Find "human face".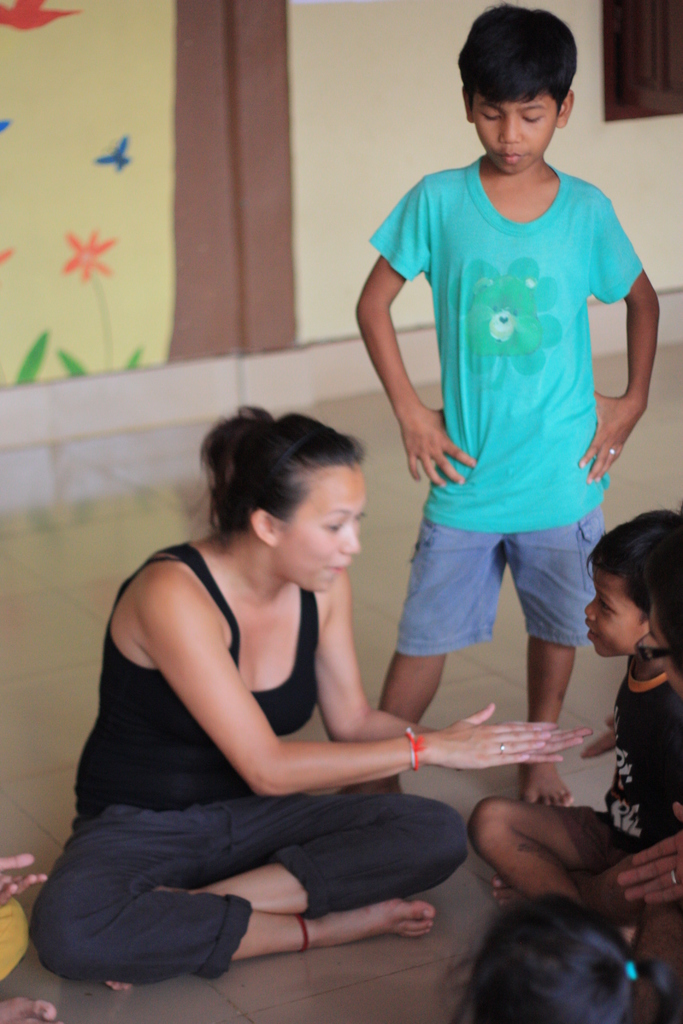
(472, 89, 559, 173).
